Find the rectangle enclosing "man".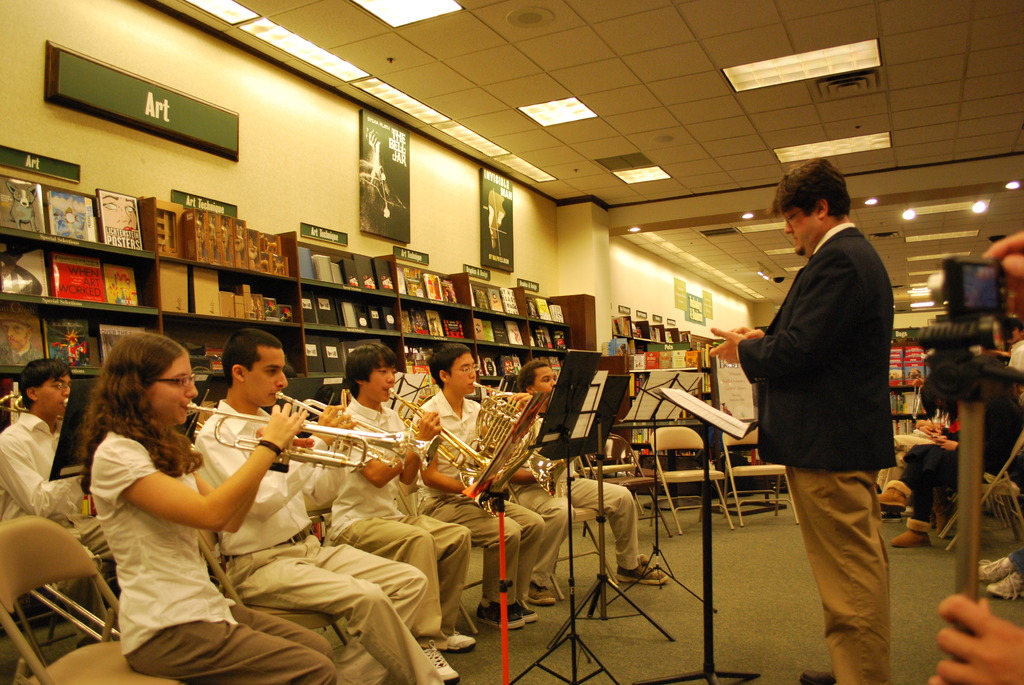
329, 334, 467, 651.
